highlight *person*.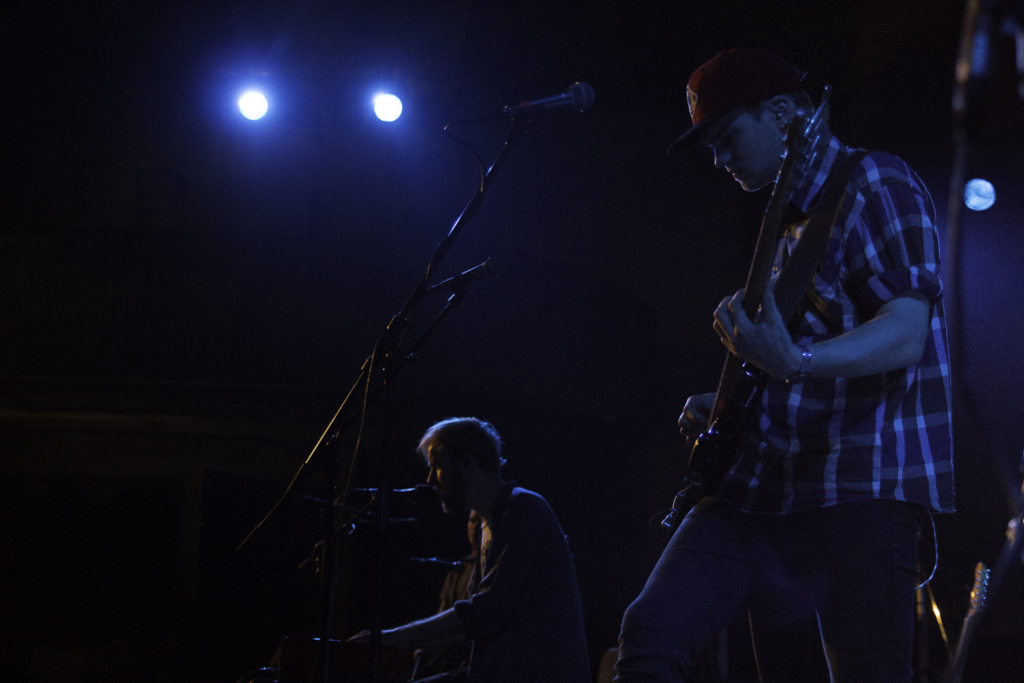
Highlighted region: left=281, top=412, right=584, bottom=682.
